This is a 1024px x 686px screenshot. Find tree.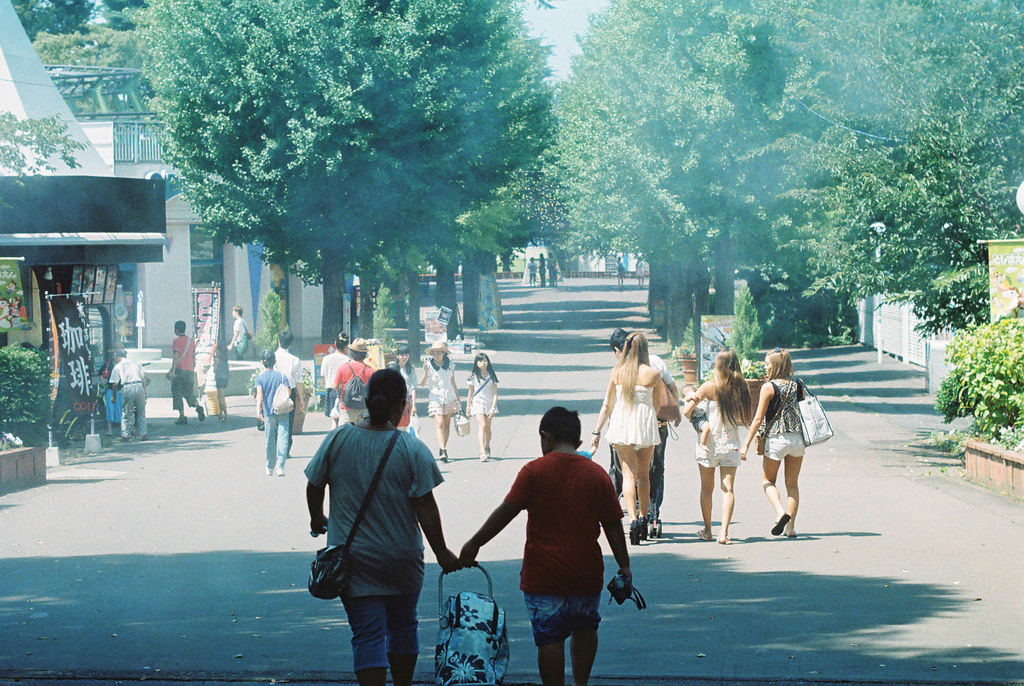
Bounding box: region(1, 0, 86, 50).
